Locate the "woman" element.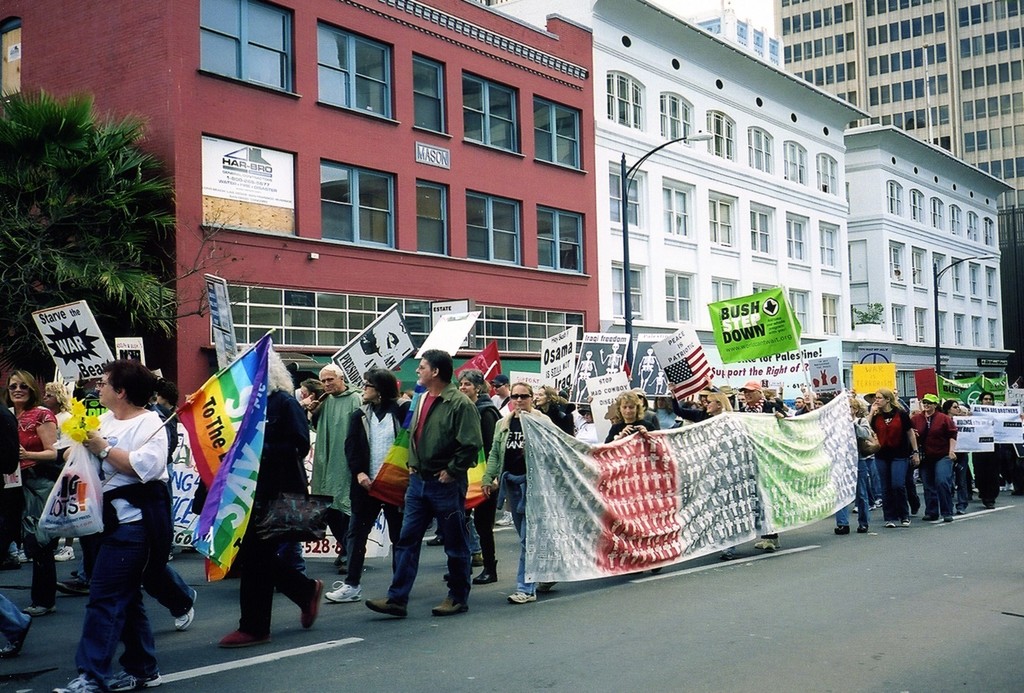
Element bbox: locate(0, 368, 56, 614).
